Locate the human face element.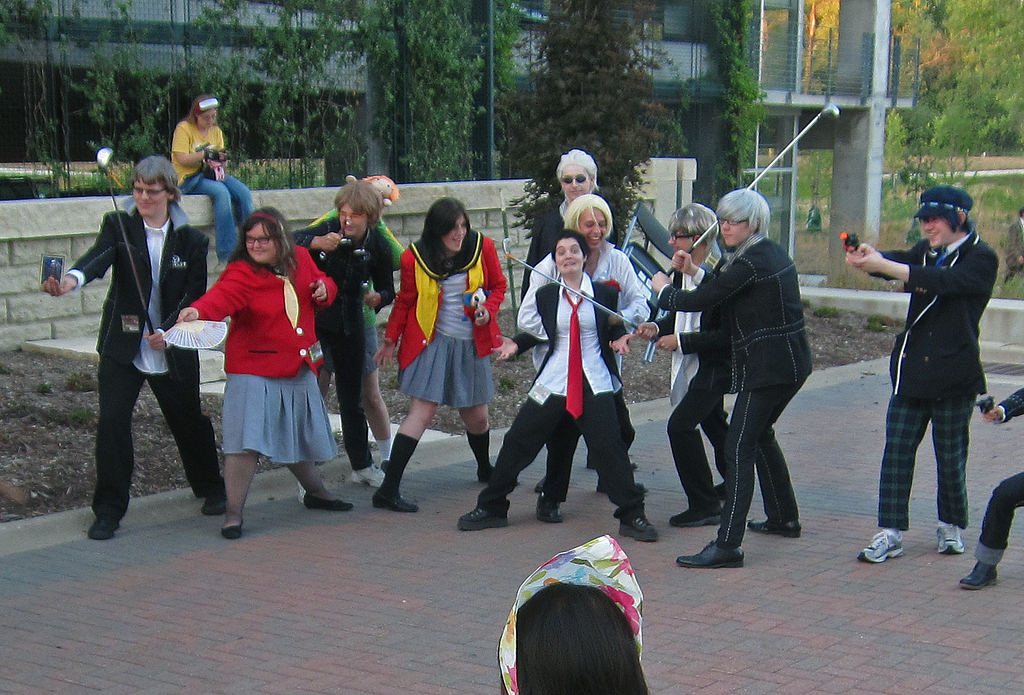
Element bbox: [x1=563, y1=162, x2=589, y2=198].
